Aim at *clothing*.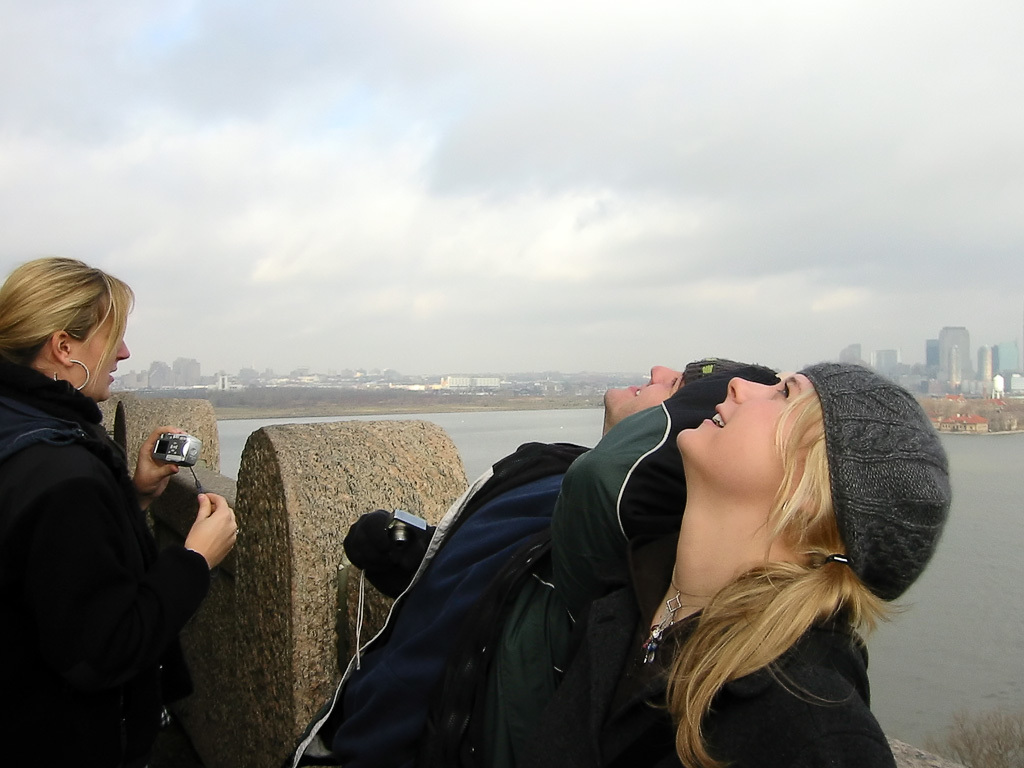
Aimed at (9, 309, 207, 767).
